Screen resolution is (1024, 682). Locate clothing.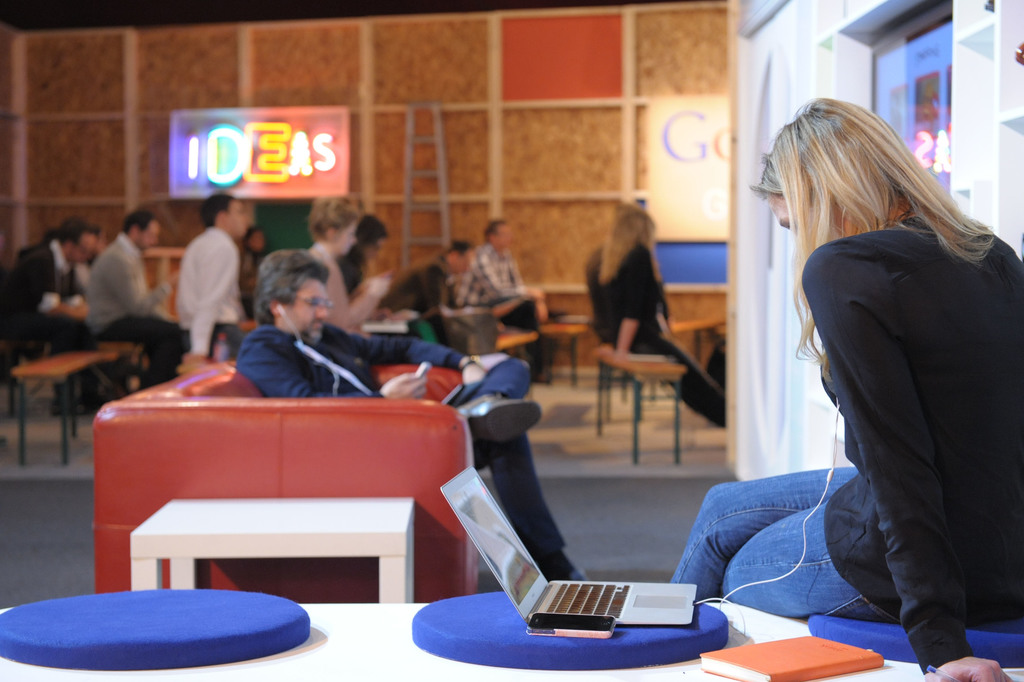
bbox=(450, 236, 565, 374).
